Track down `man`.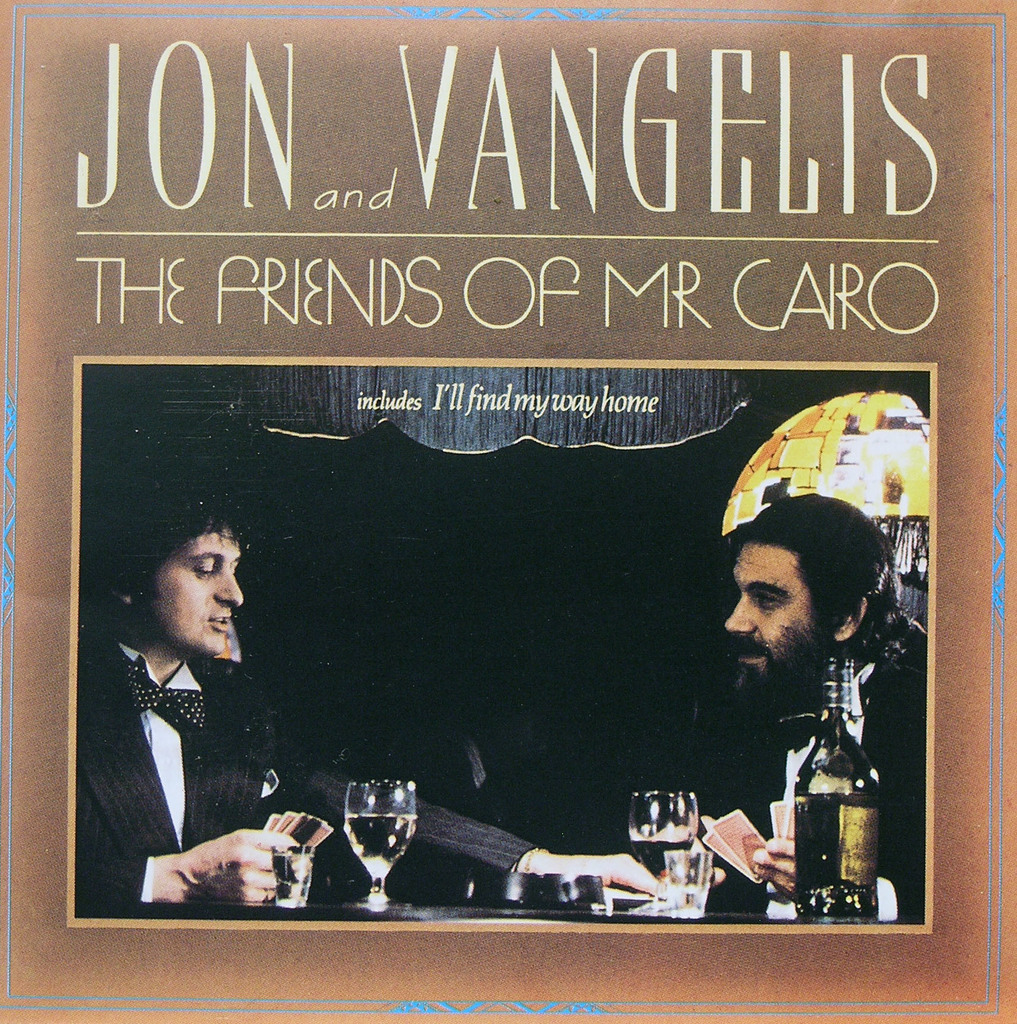
Tracked to box(113, 498, 296, 893).
